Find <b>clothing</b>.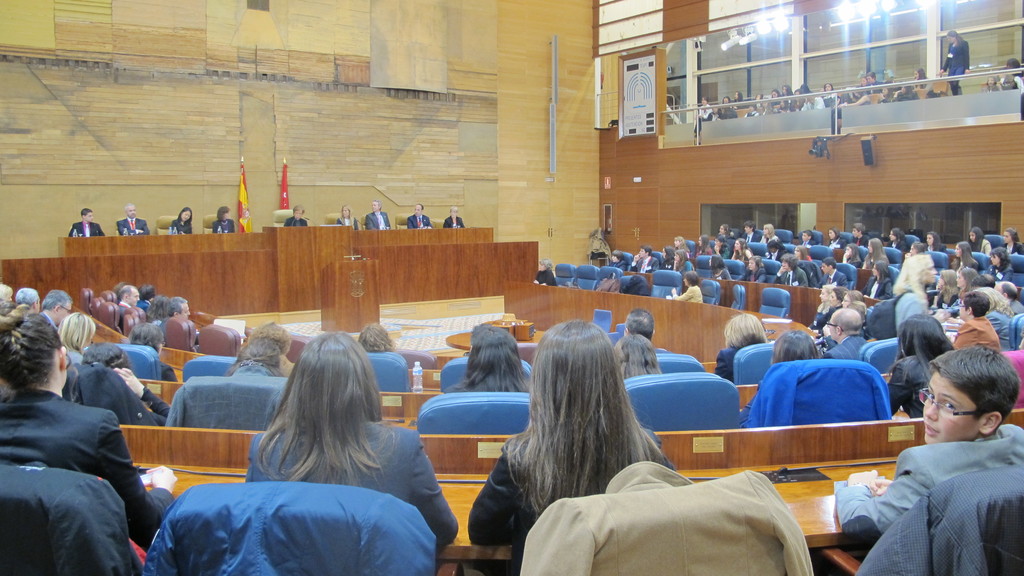
[x1=938, y1=40, x2=962, y2=90].
